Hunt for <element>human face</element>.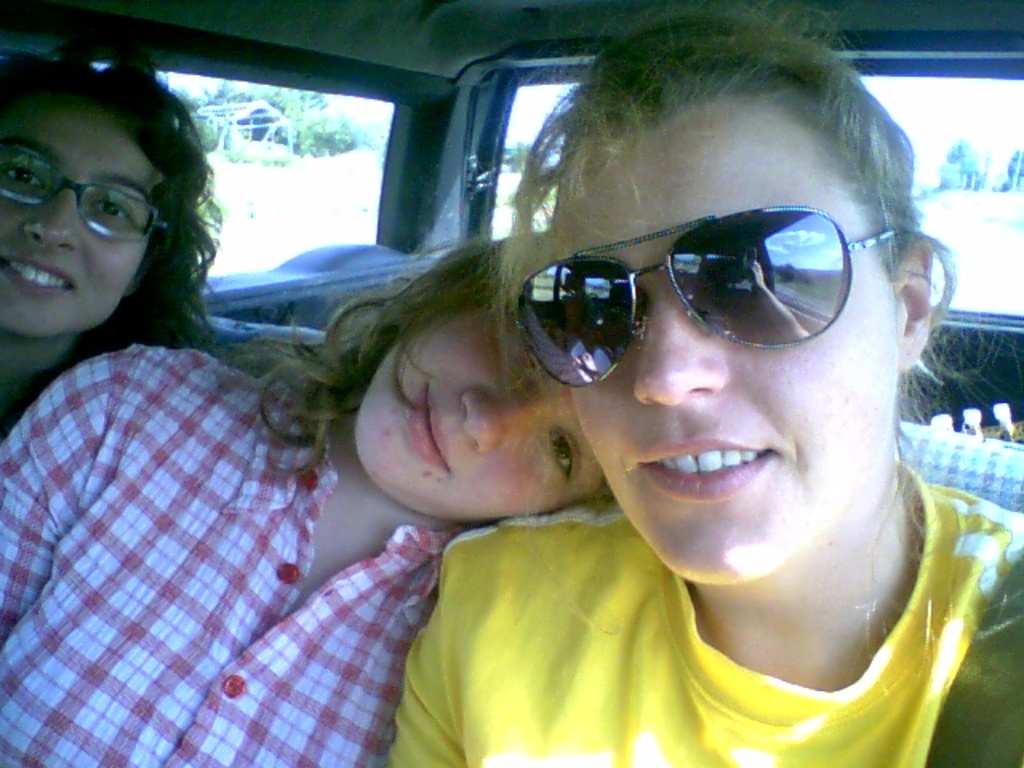
Hunted down at locate(344, 309, 608, 517).
